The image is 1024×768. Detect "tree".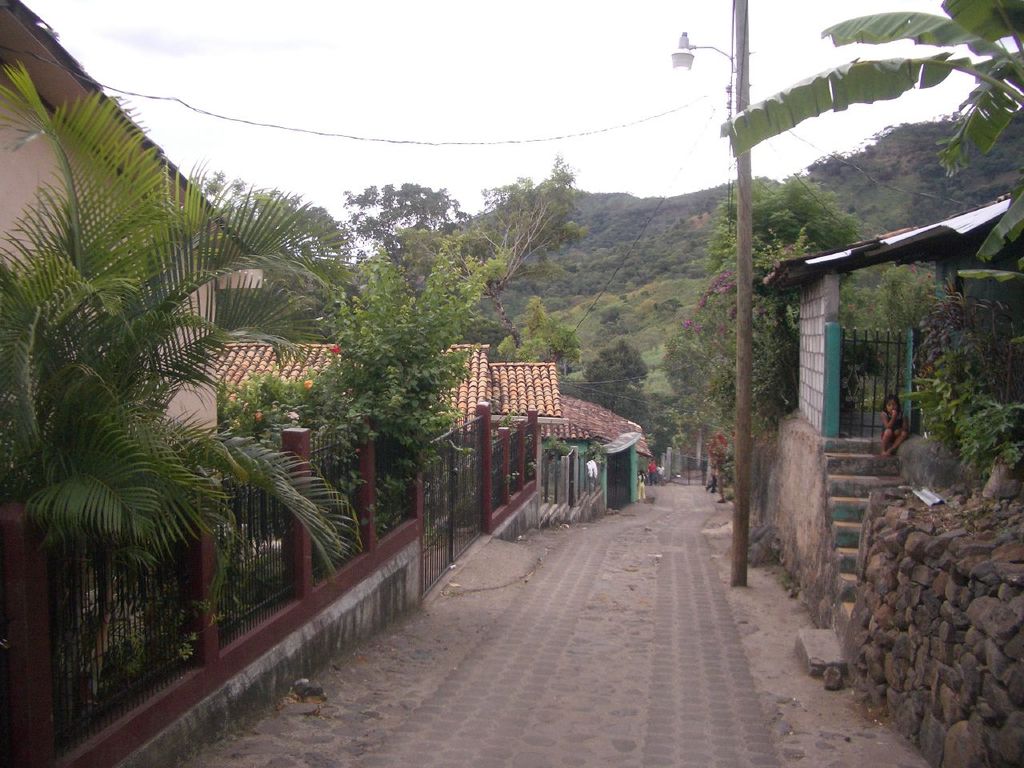
Detection: l=659, t=242, r=801, b=454.
